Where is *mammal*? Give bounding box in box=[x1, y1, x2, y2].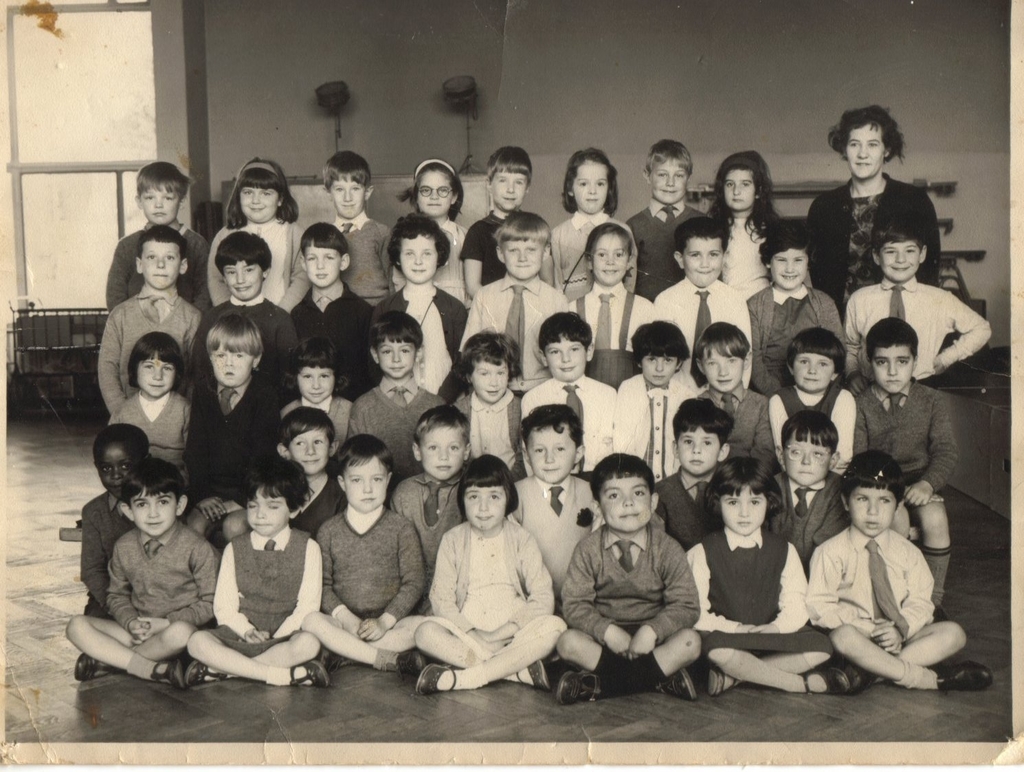
box=[106, 327, 192, 466].
